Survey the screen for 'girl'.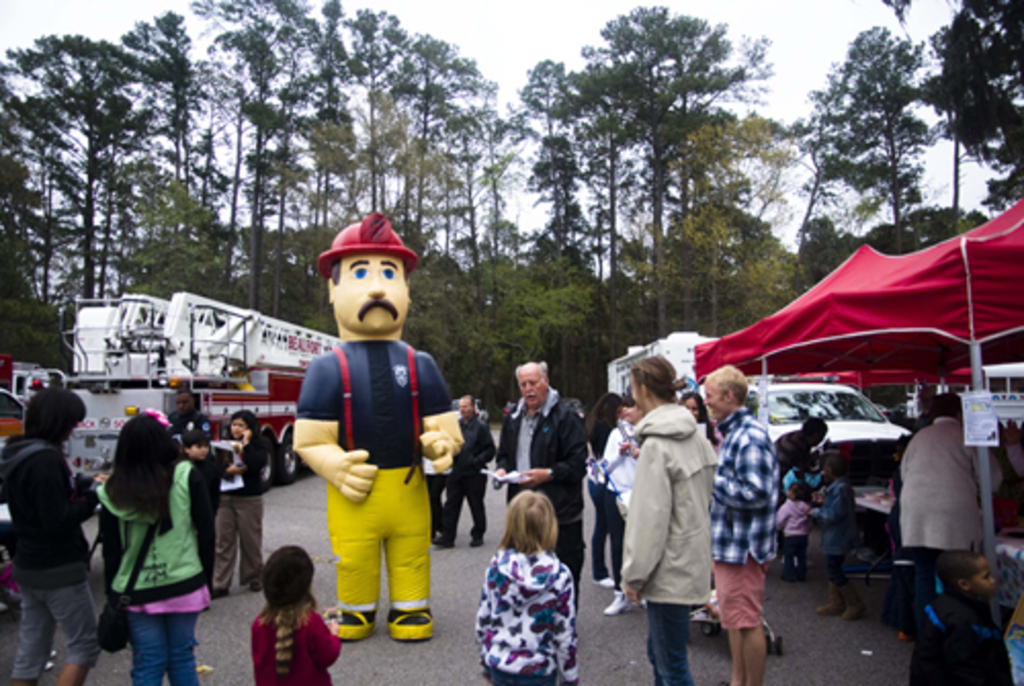
Survey found: (x1=250, y1=545, x2=342, y2=684).
